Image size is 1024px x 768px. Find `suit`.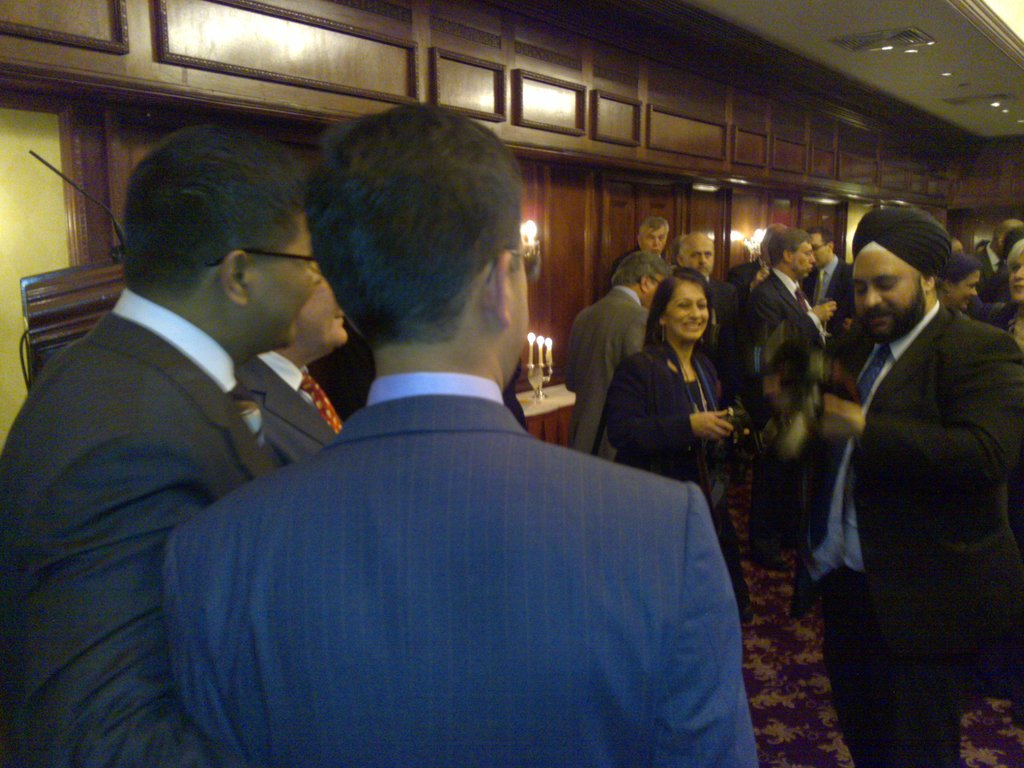
{"left": 561, "top": 288, "right": 652, "bottom": 465}.
